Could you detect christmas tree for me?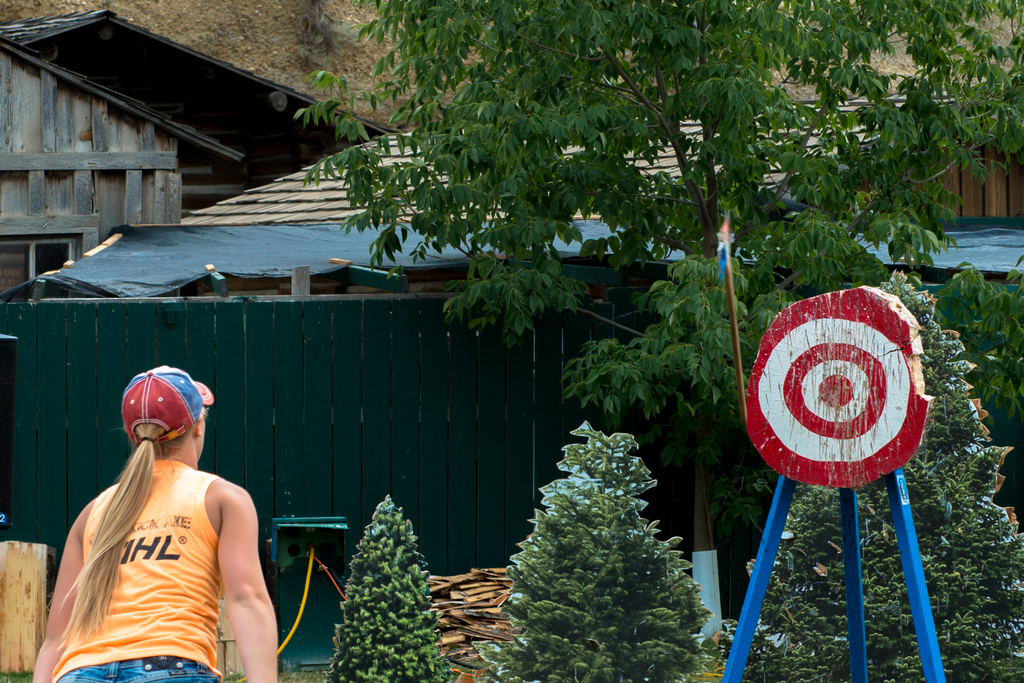
Detection result: (left=319, top=501, right=449, bottom=682).
